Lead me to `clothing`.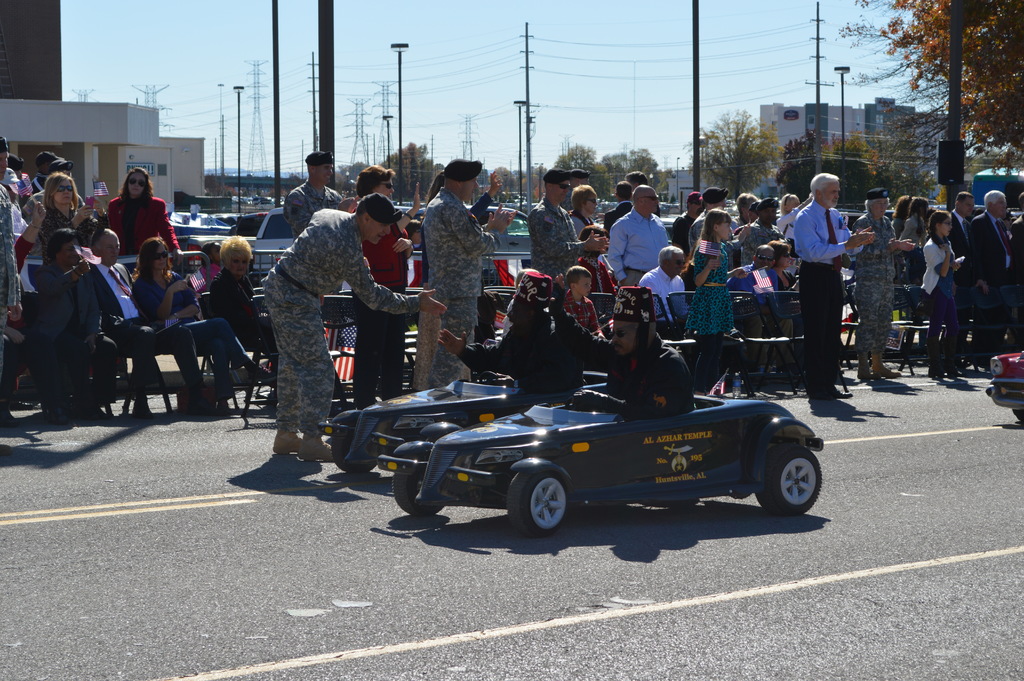
Lead to 102,186,189,249.
